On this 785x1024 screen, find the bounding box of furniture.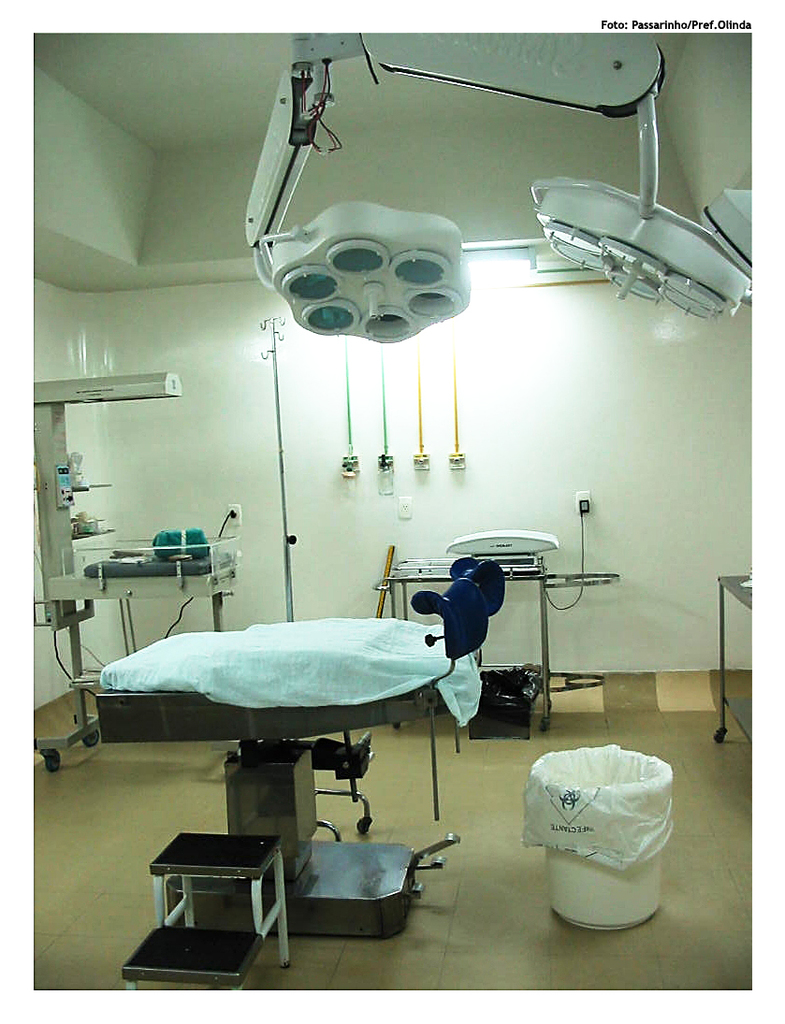
Bounding box: bbox=(138, 834, 287, 968).
